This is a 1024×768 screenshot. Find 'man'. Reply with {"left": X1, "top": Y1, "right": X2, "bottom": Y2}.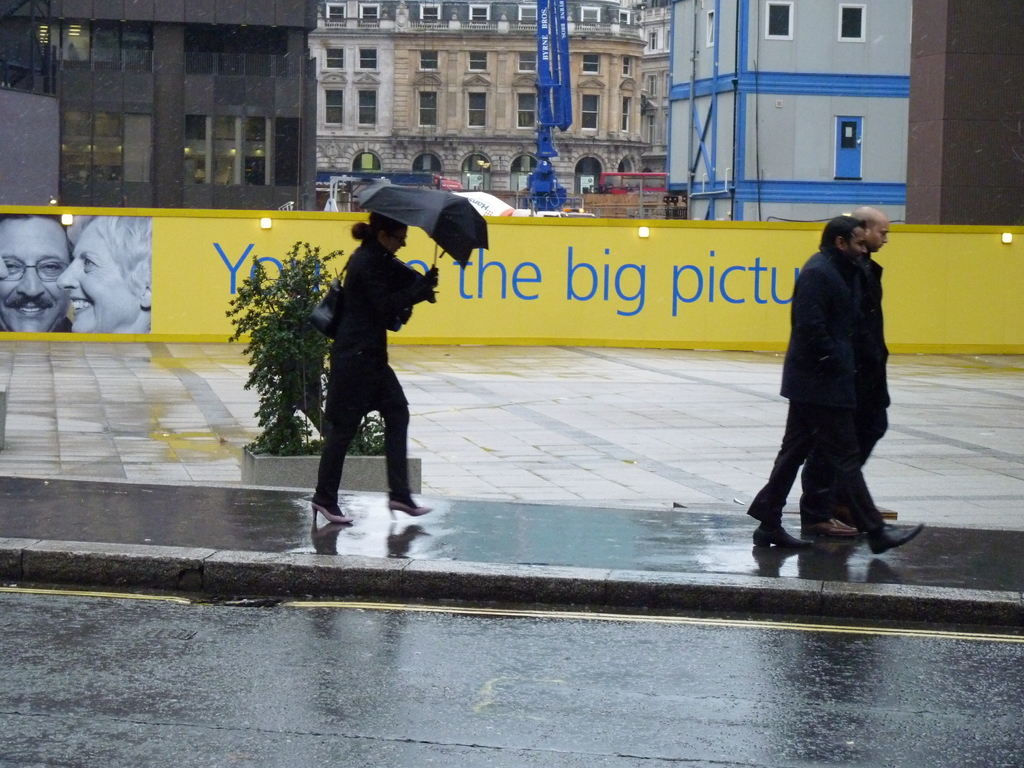
{"left": 745, "top": 214, "right": 925, "bottom": 557}.
